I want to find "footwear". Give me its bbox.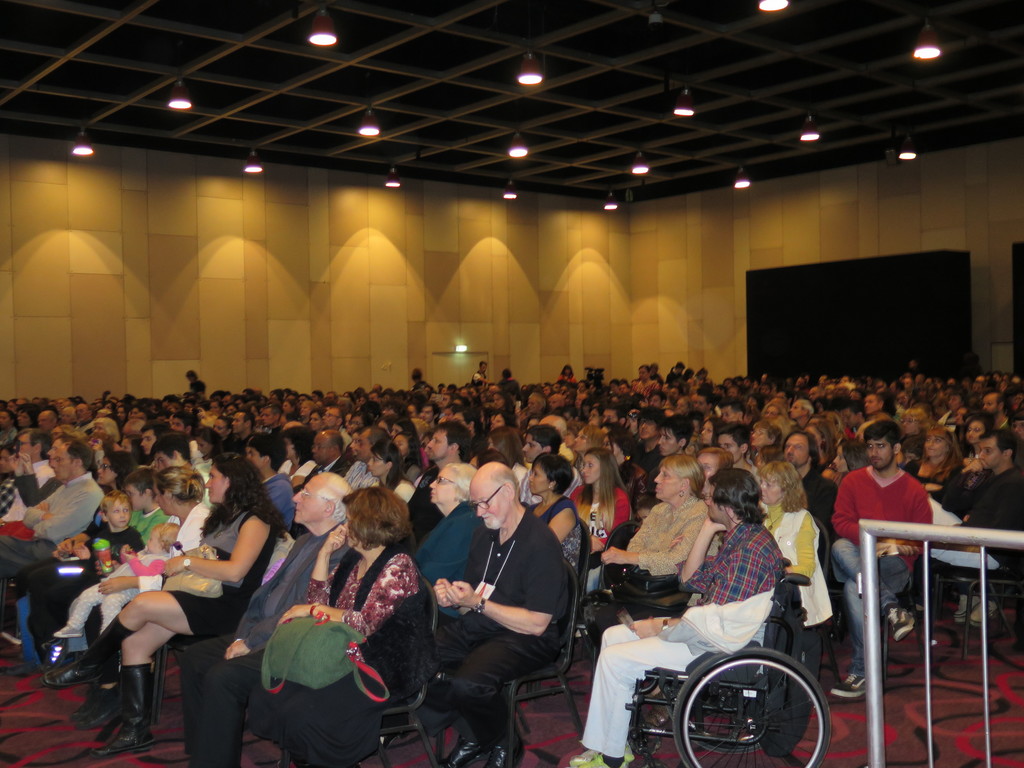
<bbox>829, 673, 873, 699</bbox>.
